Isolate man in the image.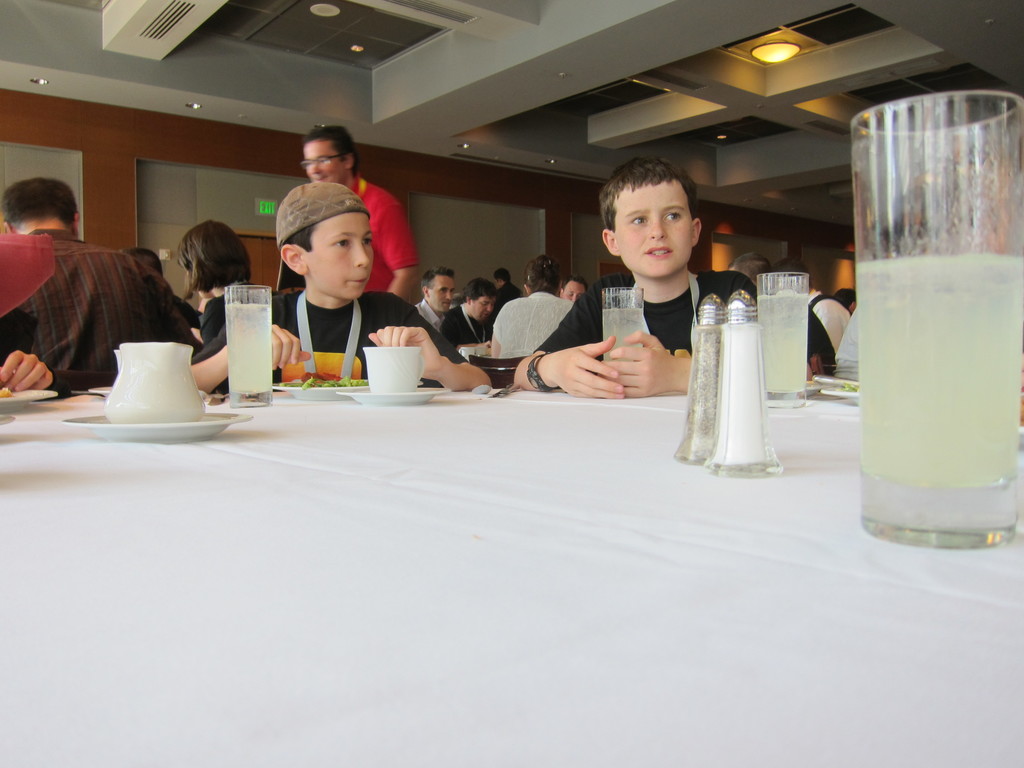
Isolated region: 1:180:202:399.
